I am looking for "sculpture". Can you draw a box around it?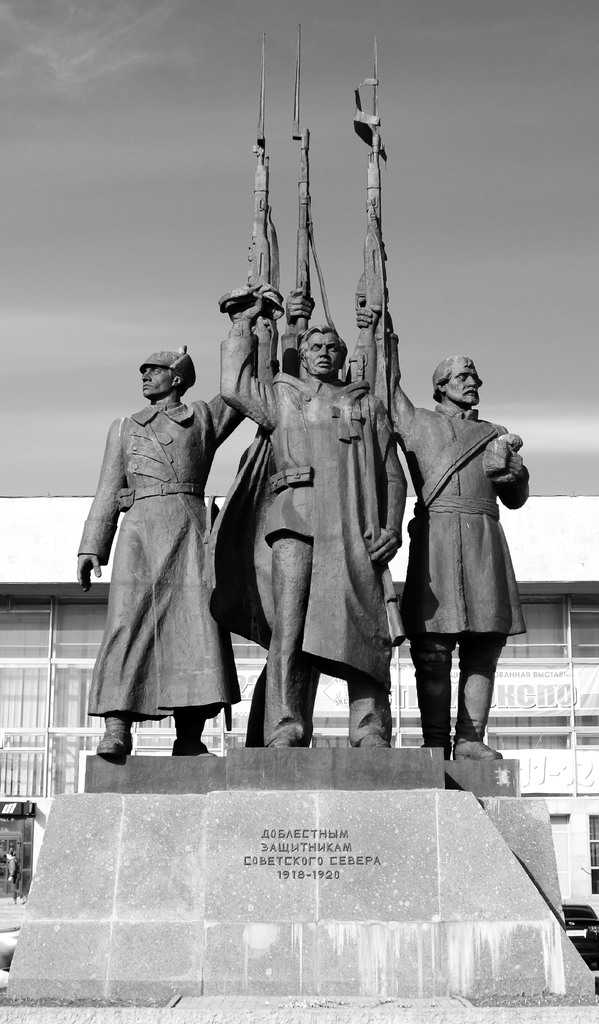
Sure, the bounding box is locate(70, 110, 283, 783).
